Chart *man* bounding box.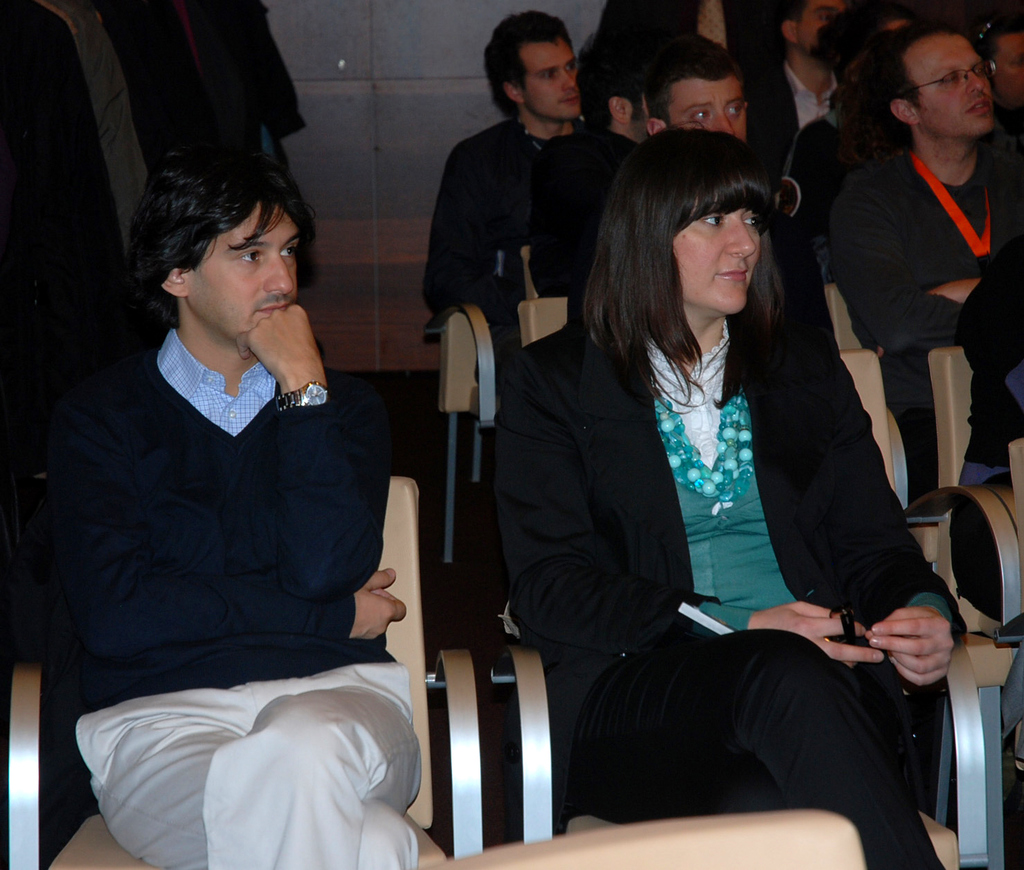
Charted: 823,16,1023,502.
